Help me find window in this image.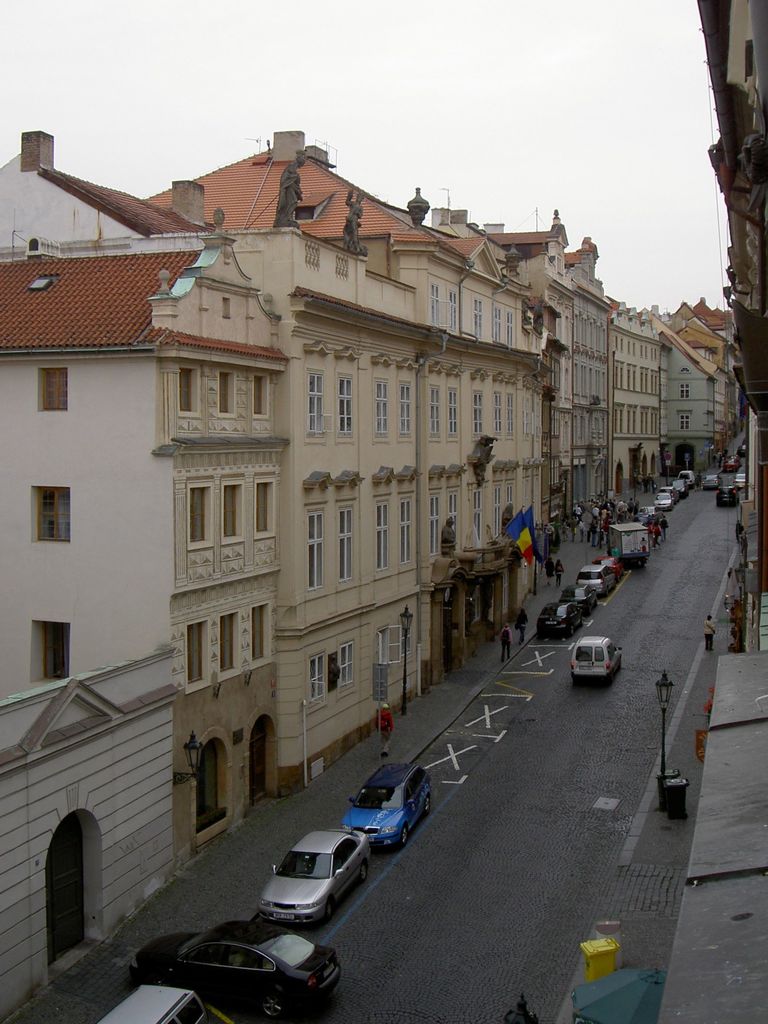
Found it: box=[430, 284, 441, 325].
